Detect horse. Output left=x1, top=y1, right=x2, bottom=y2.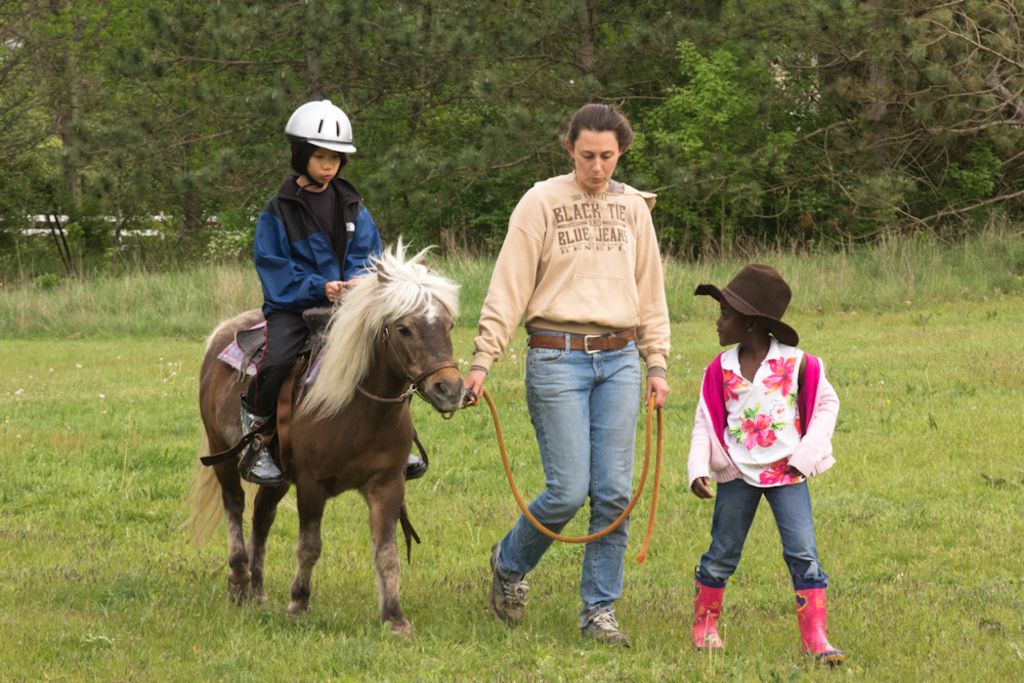
left=190, top=245, right=476, bottom=626.
